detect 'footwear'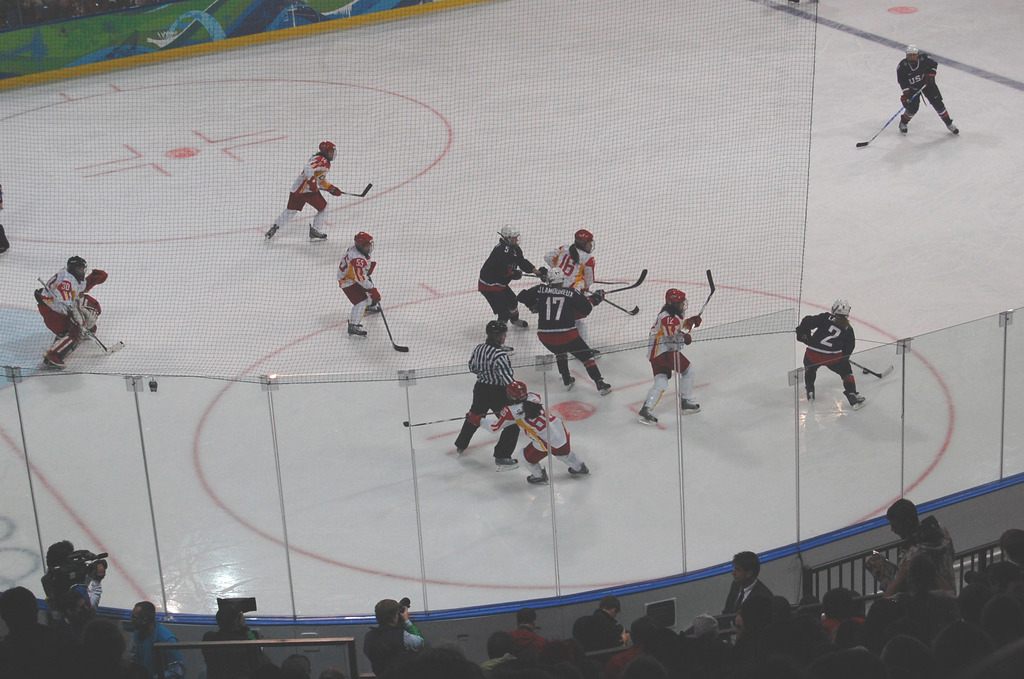
(x1=639, y1=405, x2=659, y2=425)
